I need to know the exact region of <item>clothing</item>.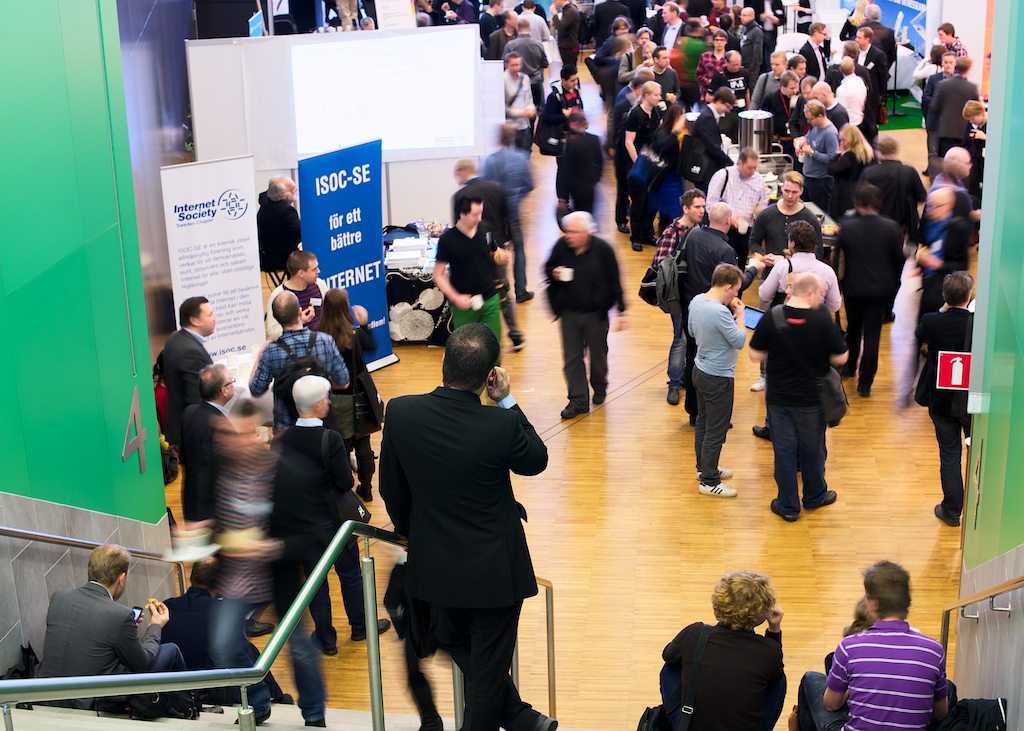
Region: 338, 327, 385, 430.
